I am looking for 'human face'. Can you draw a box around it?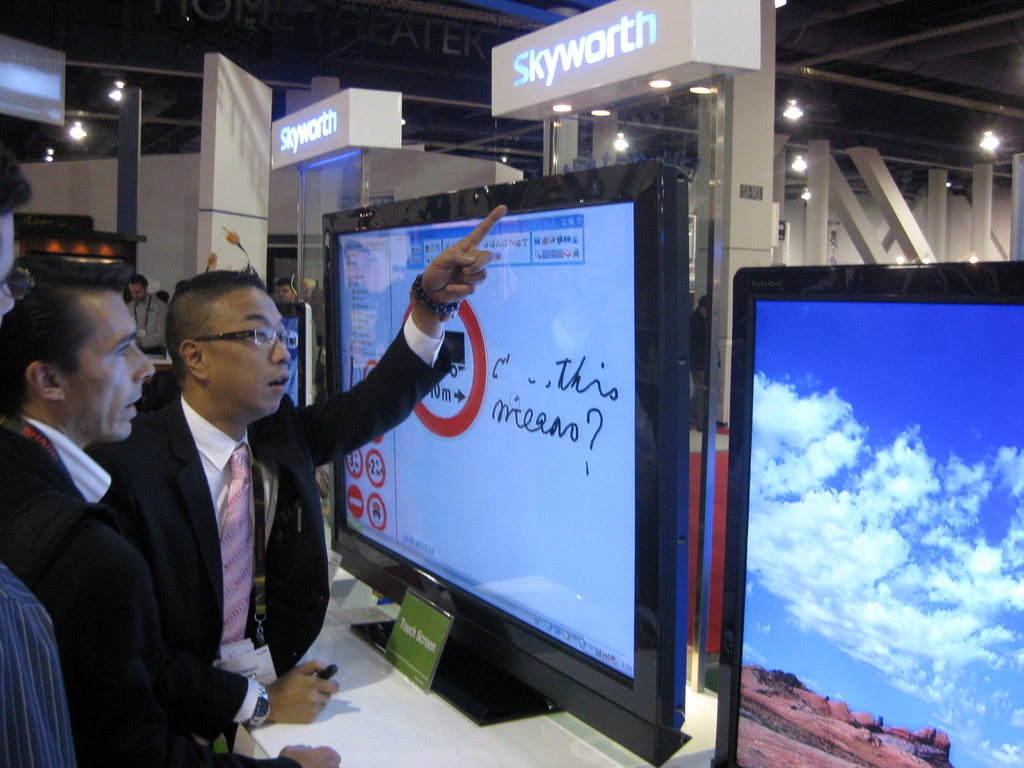
Sure, the bounding box is crop(66, 294, 153, 440).
